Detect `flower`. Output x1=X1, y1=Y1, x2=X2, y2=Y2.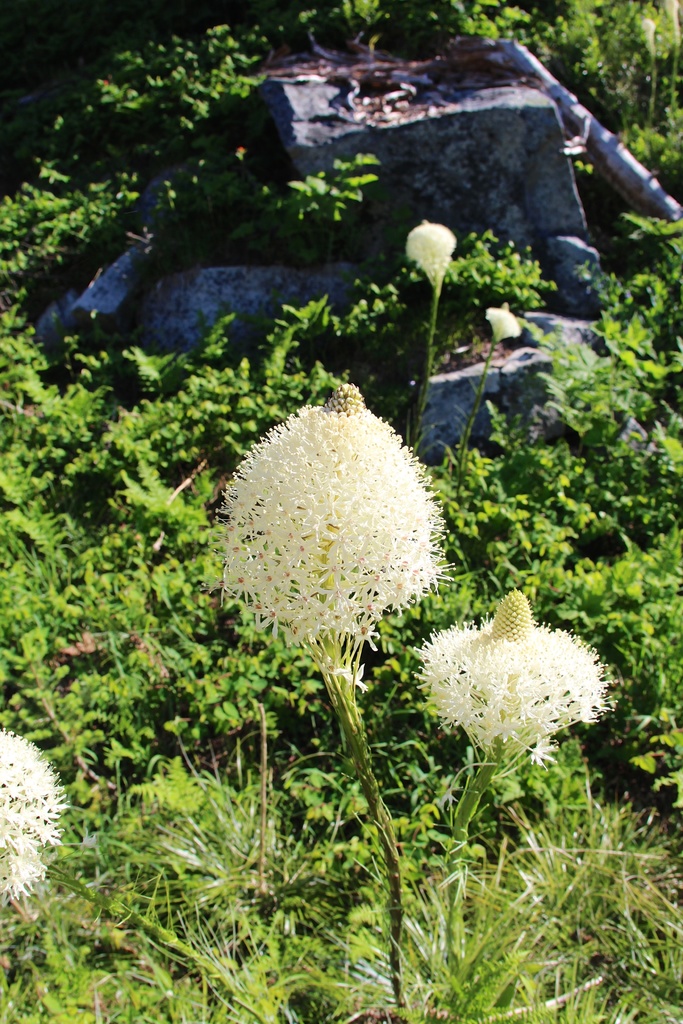
x1=0, y1=726, x2=69, y2=910.
